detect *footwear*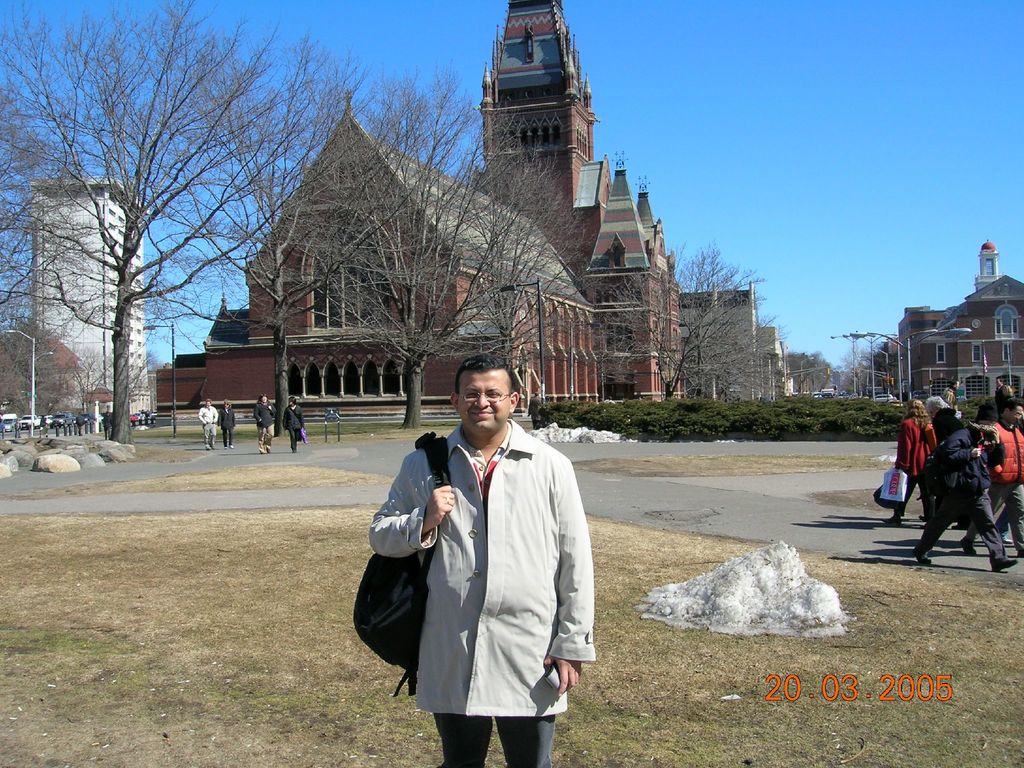
rect(988, 551, 1021, 577)
